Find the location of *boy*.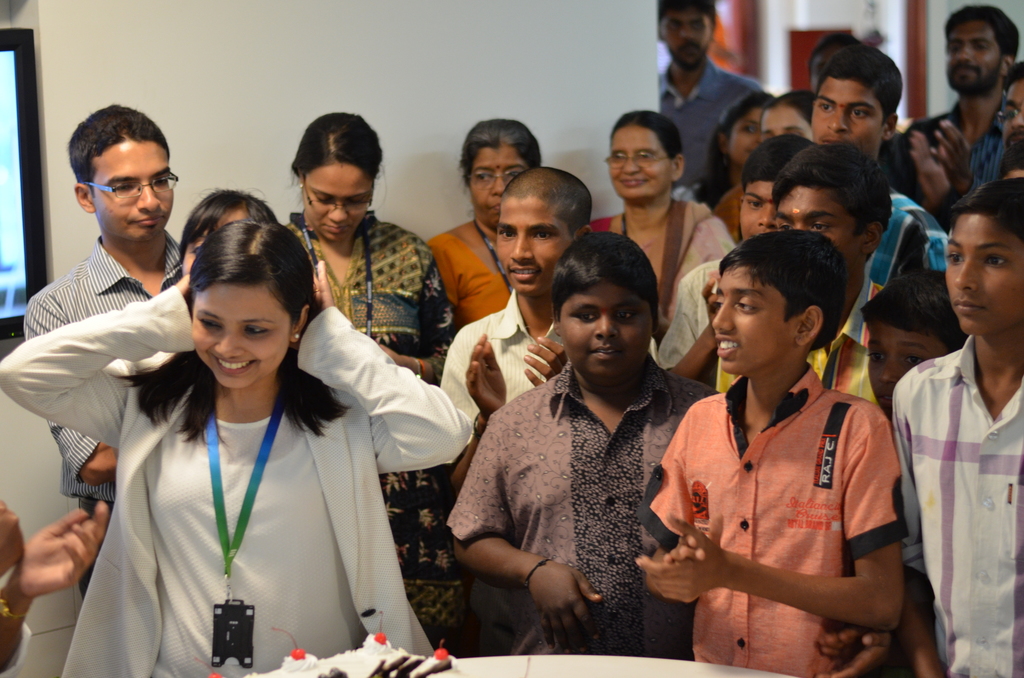
Location: box(993, 51, 1023, 177).
